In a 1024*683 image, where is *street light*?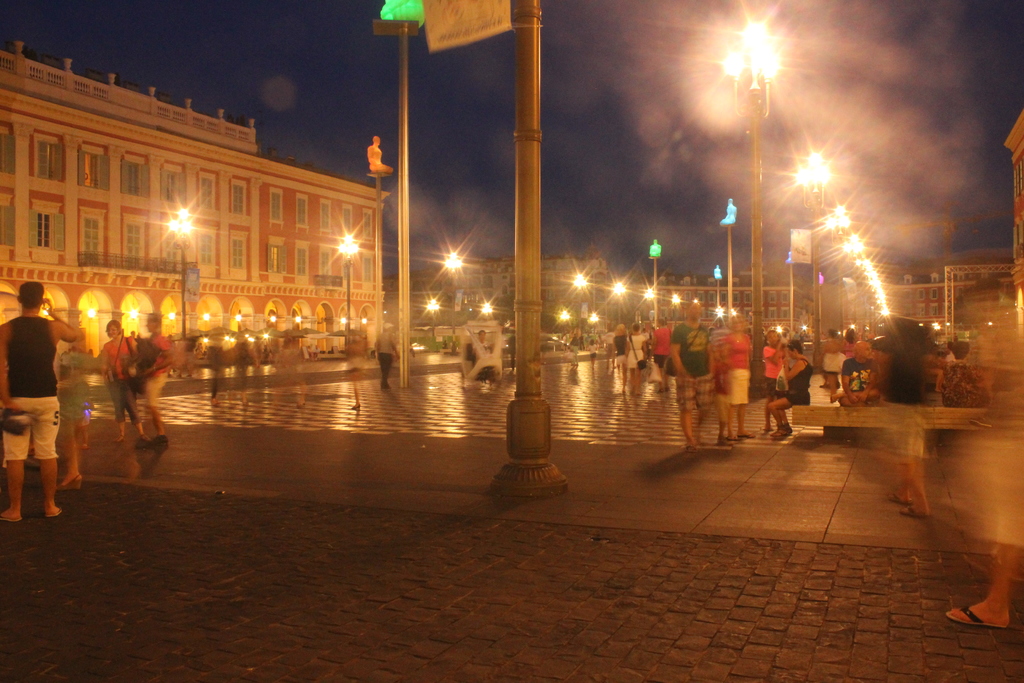
(719, 7, 795, 372).
